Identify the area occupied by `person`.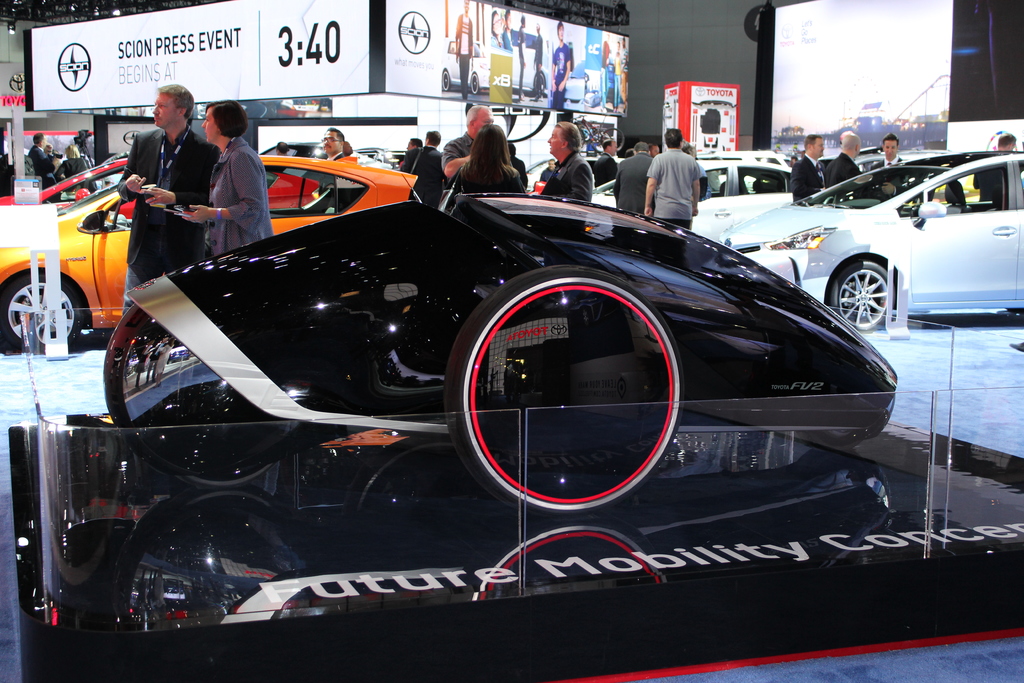
Area: l=490, t=12, r=500, b=46.
